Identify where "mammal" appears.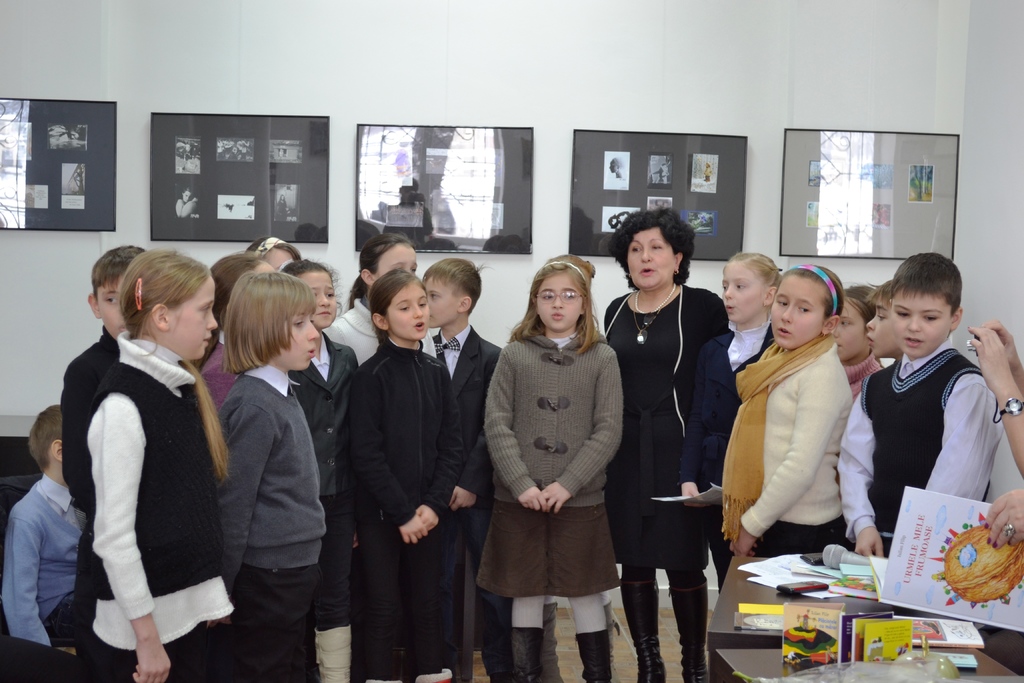
Appears at box(982, 486, 1023, 549).
